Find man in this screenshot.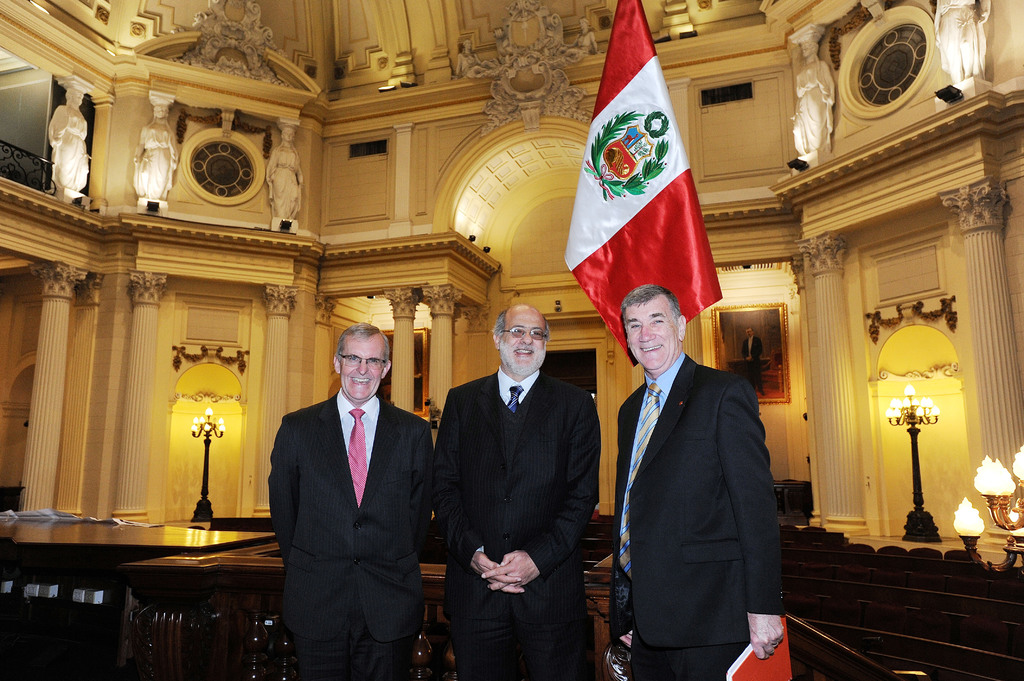
The bounding box for man is <region>431, 303, 595, 680</region>.
